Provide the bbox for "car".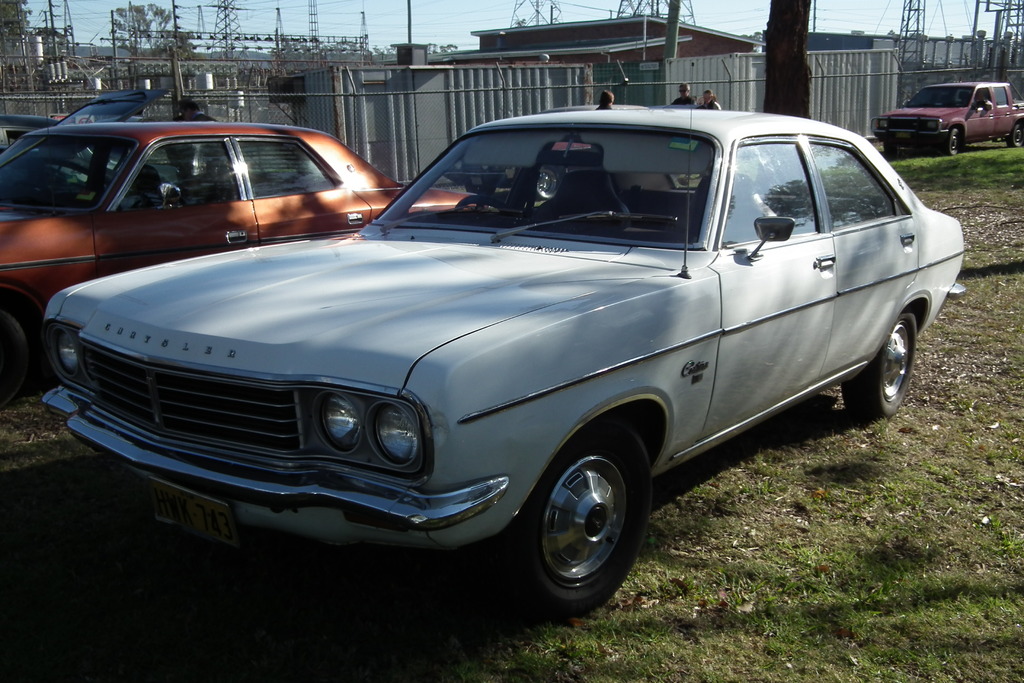
76,104,950,621.
